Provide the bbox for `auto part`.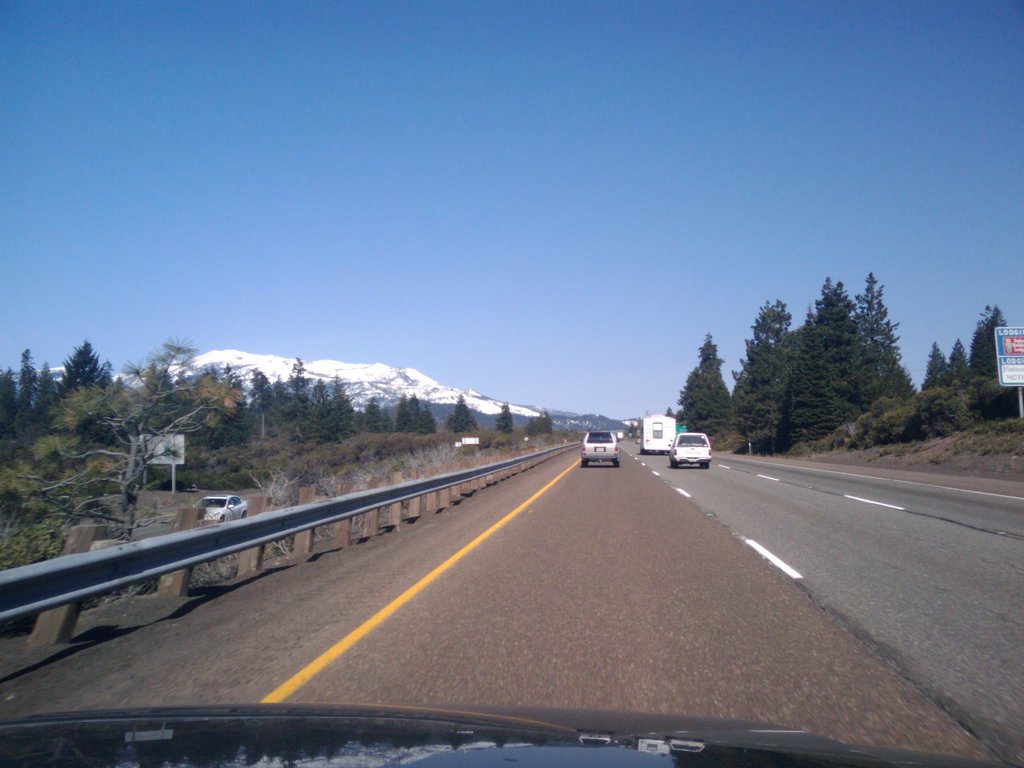
<box>636,422,682,458</box>.
